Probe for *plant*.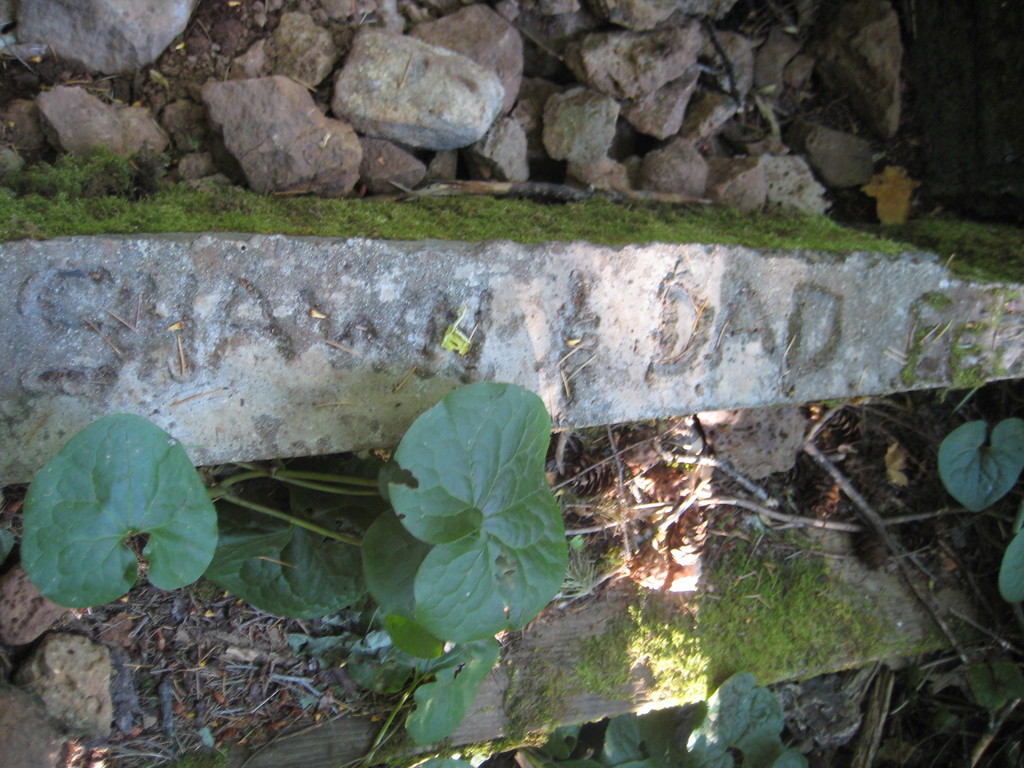
Probe result: (left=934, top=404, right=1023, bottom=621).
